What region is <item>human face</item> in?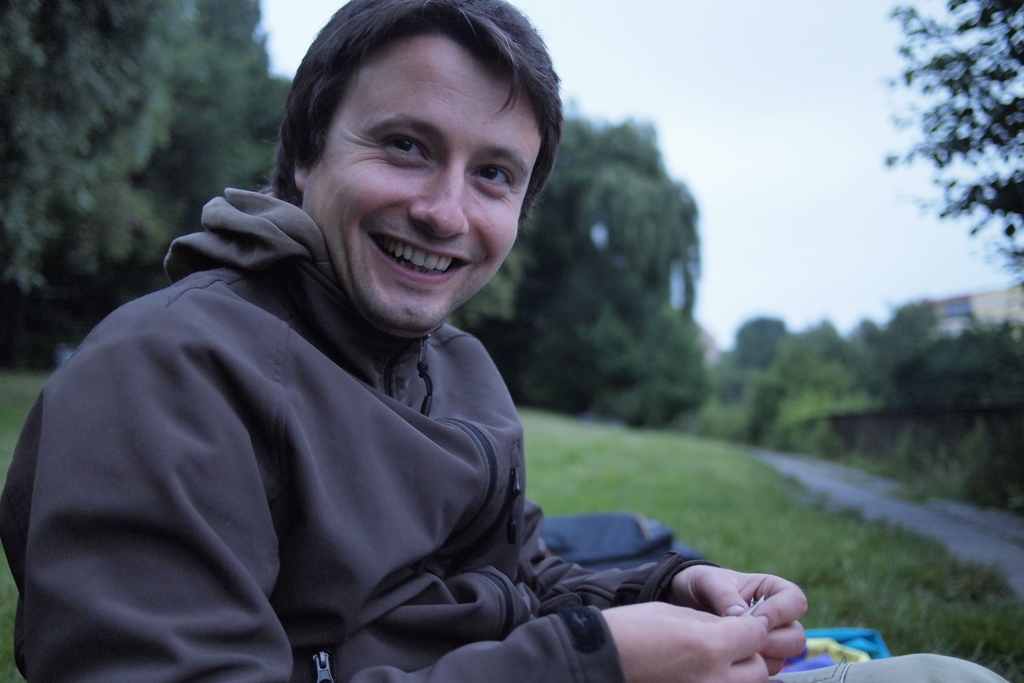
[305,44,543,339].
